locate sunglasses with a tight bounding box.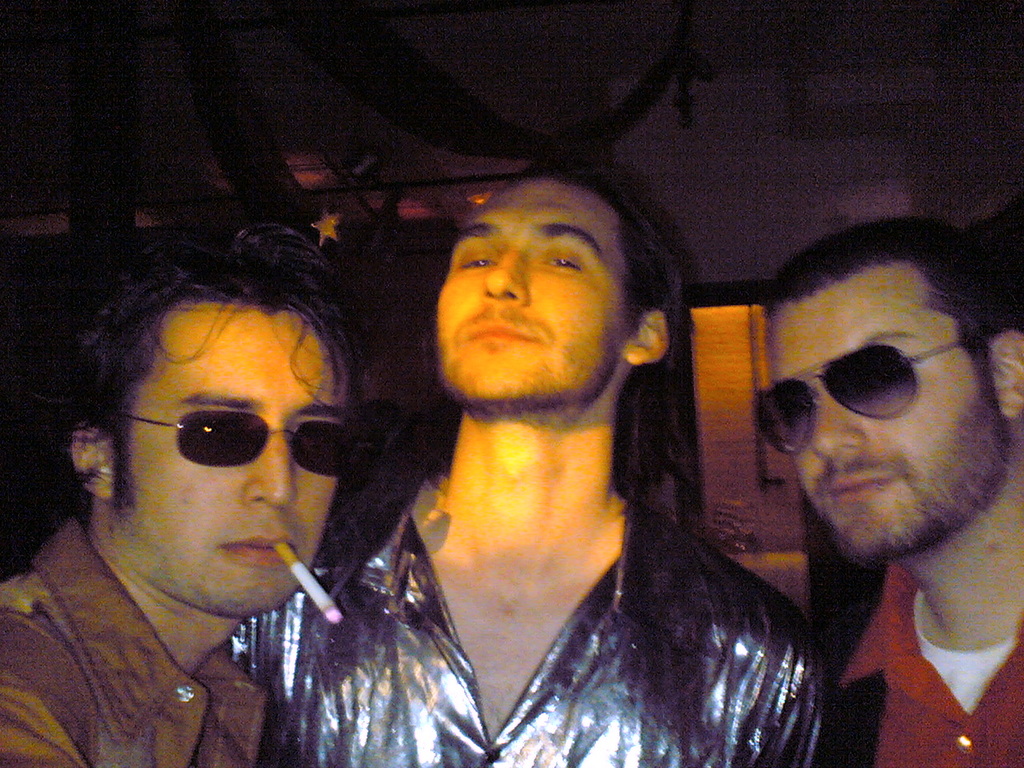
91:414:363:478.
